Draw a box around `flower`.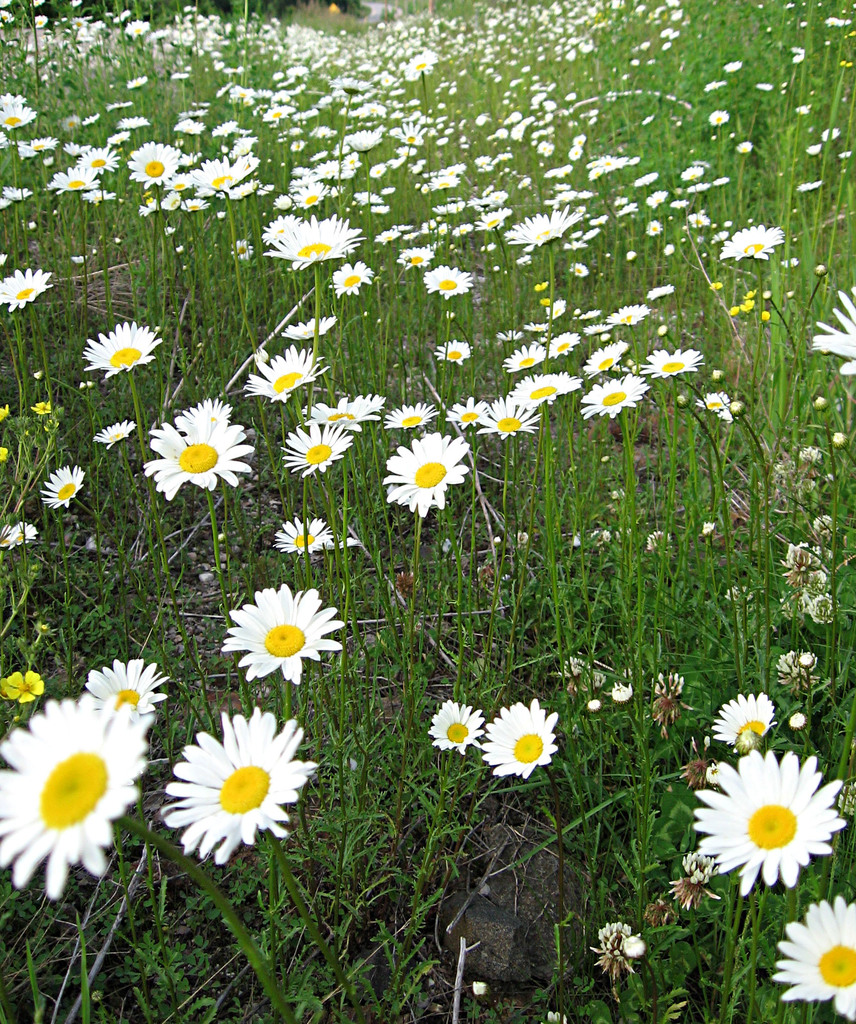
bbox=(423, 264, 473, 302).
